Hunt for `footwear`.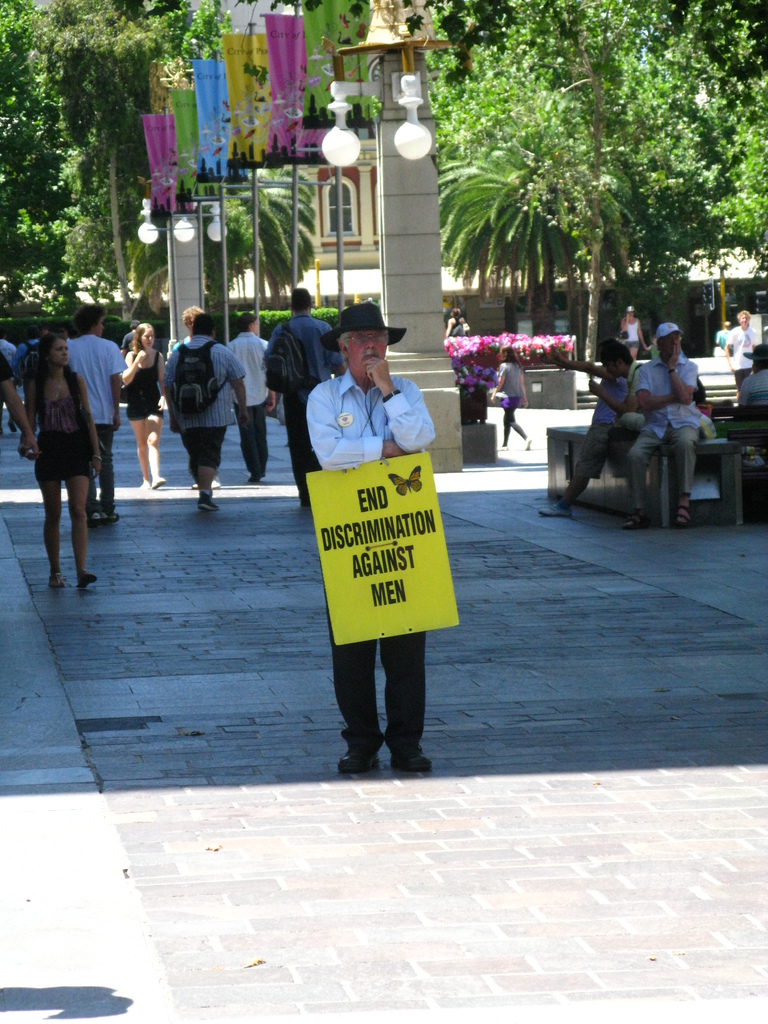
Hunted down at box=[536, 497, 570, 518].
